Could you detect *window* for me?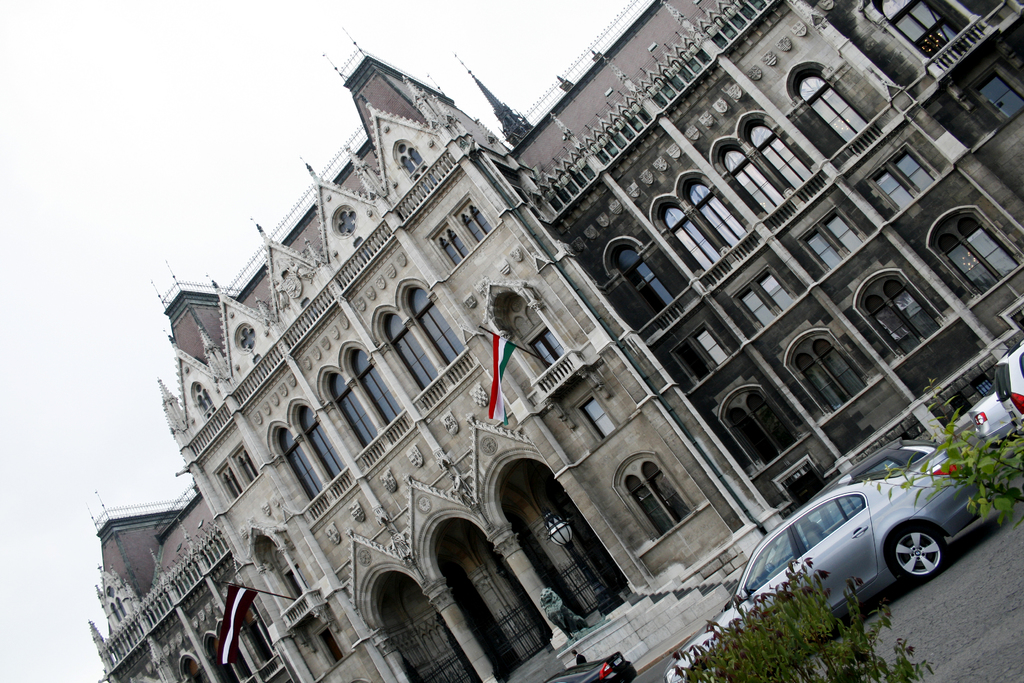
Detection result: pyautogui.locateOnScreen(373, 278, 477, 411).
